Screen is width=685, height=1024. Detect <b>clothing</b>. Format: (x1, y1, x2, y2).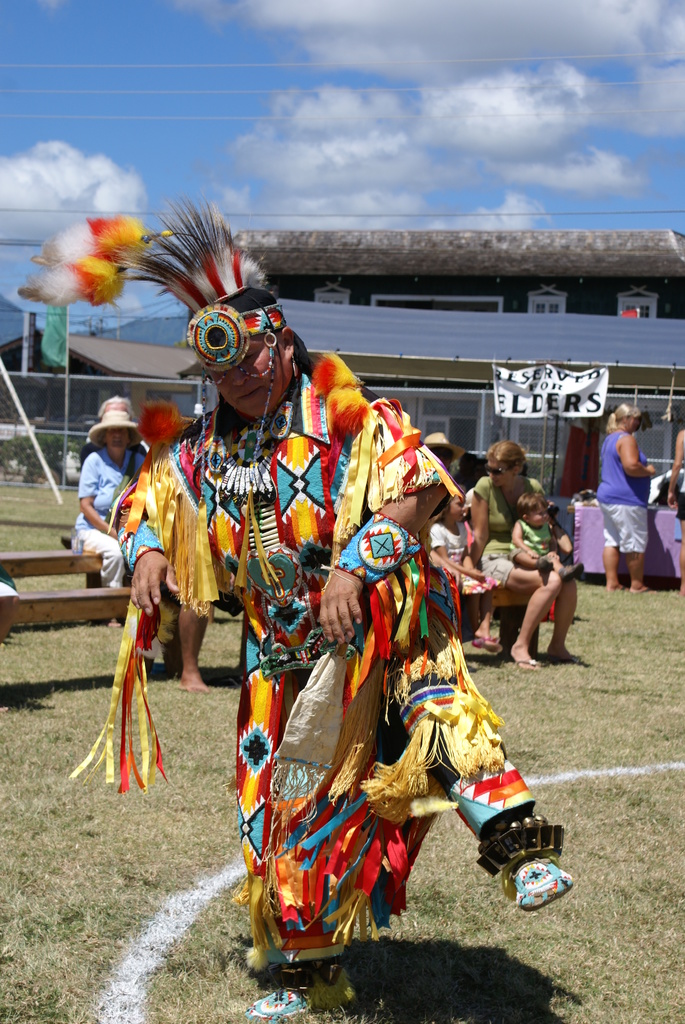
(475, 474, 539, 559).
